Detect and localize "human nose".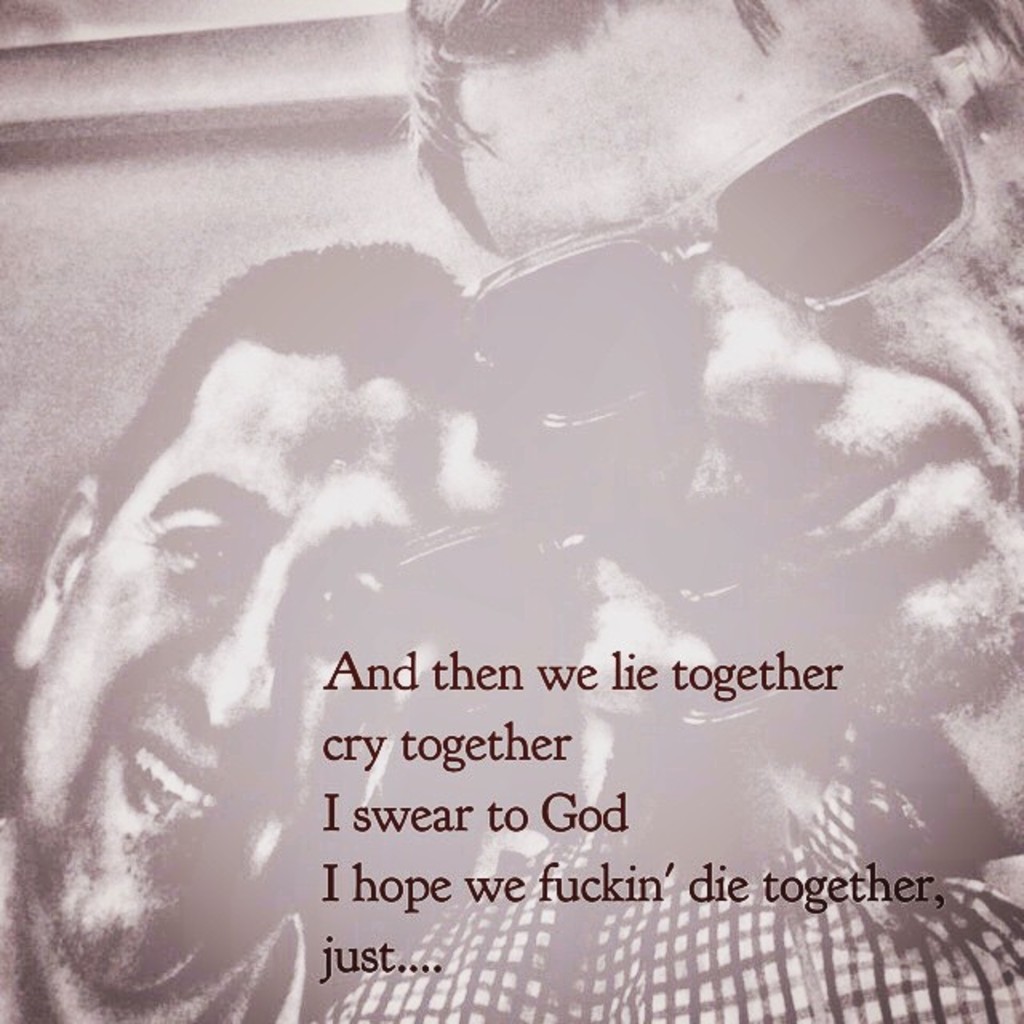
Localized at 699,254,846,445.
